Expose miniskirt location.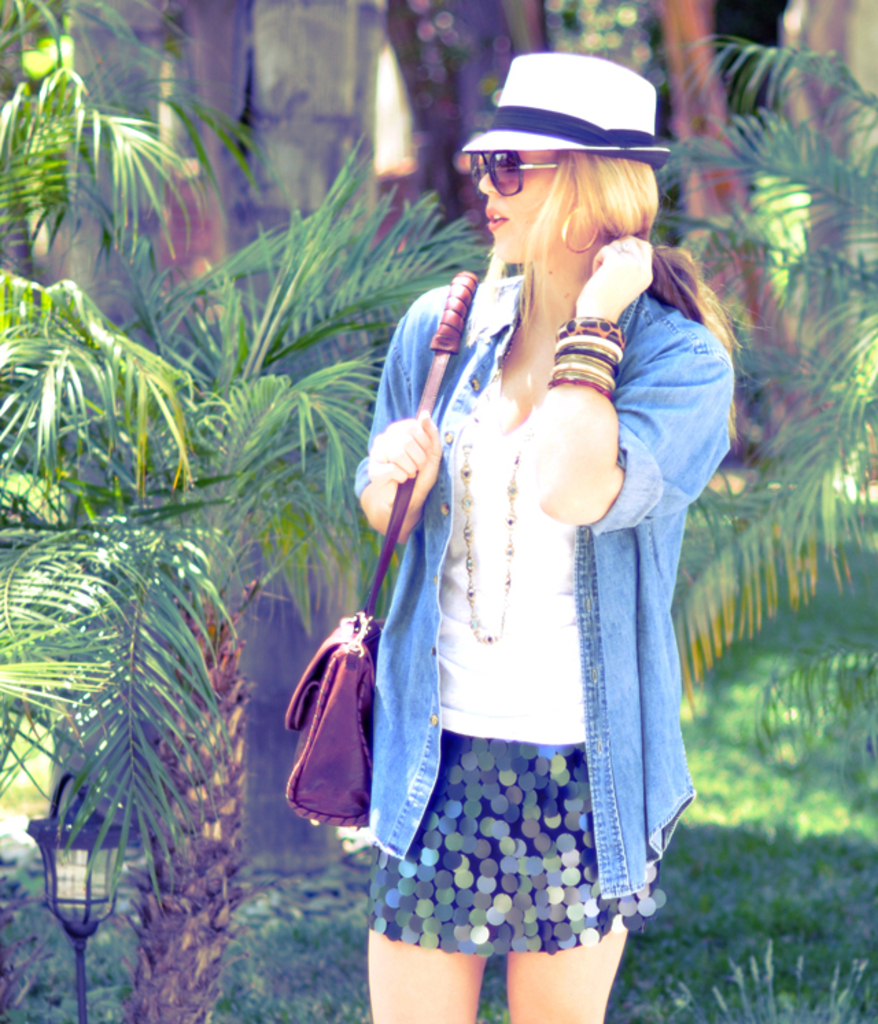
Exposed at <box>364,730,674,954</box>.
